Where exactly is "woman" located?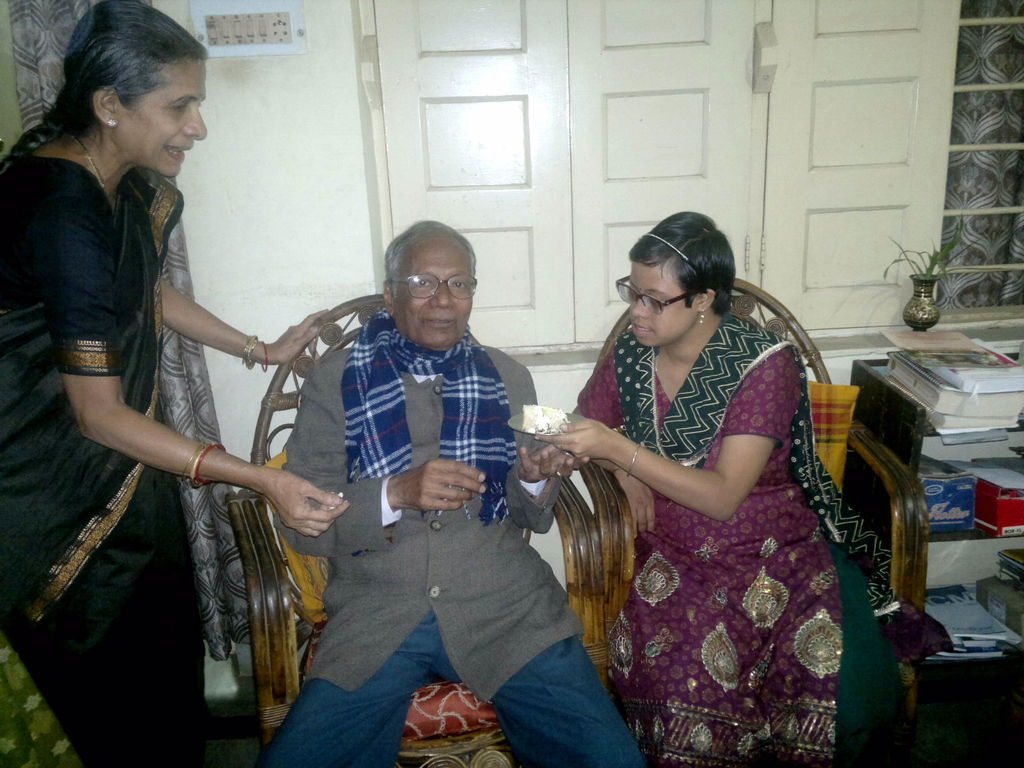
Its bounding box is Rect(513, 213, 896, 767).
